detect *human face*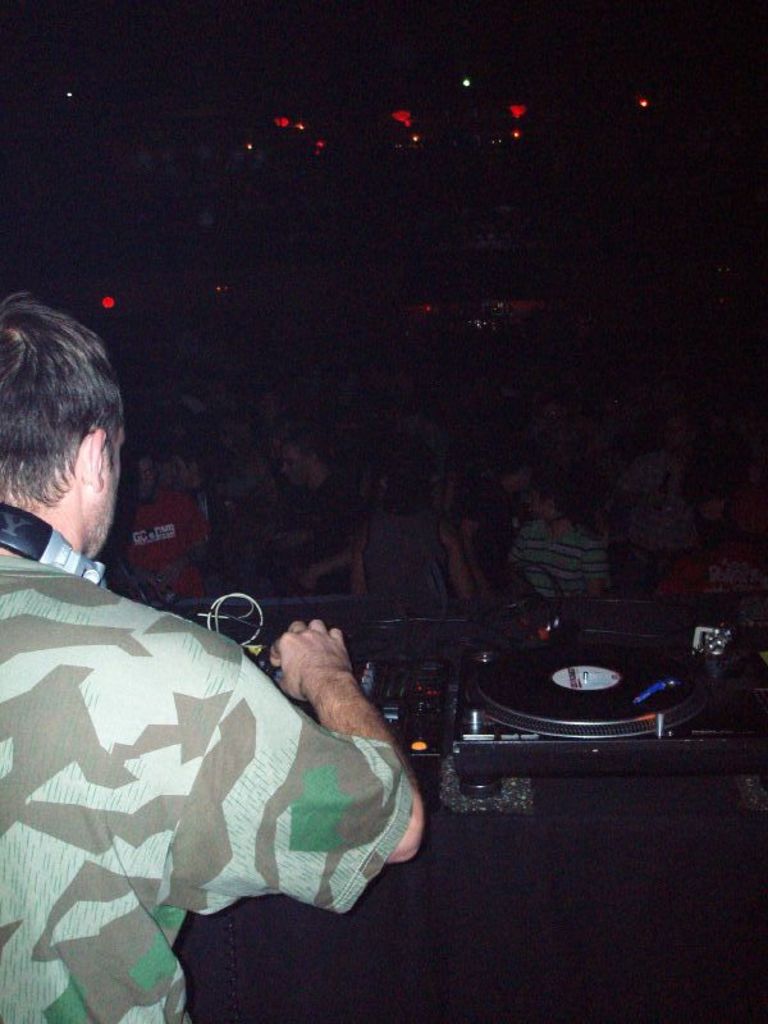
bbox=(91, 415, 128, 553)
